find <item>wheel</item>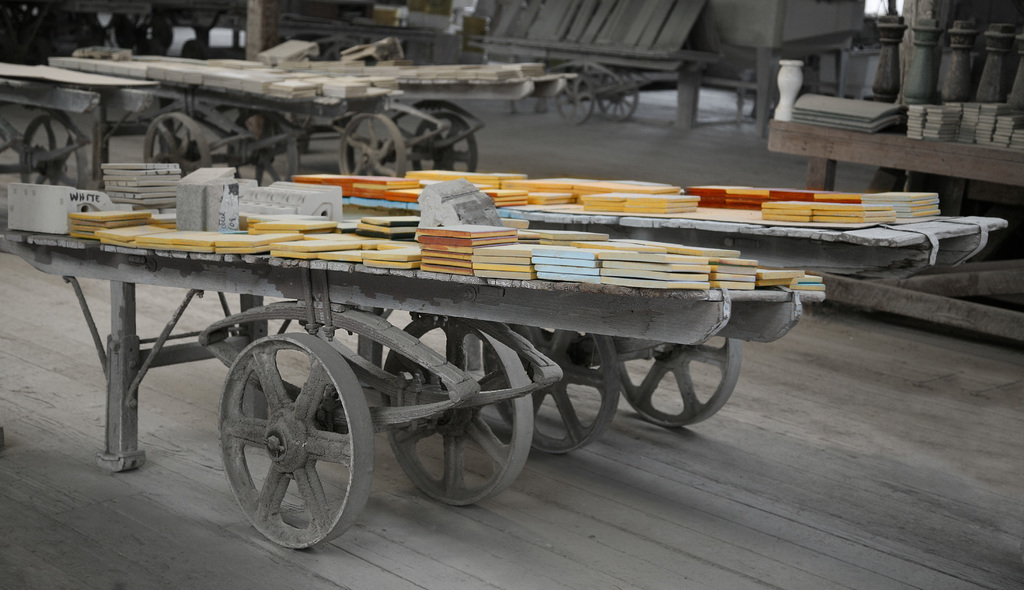
box(204, 319, 379, 548)
